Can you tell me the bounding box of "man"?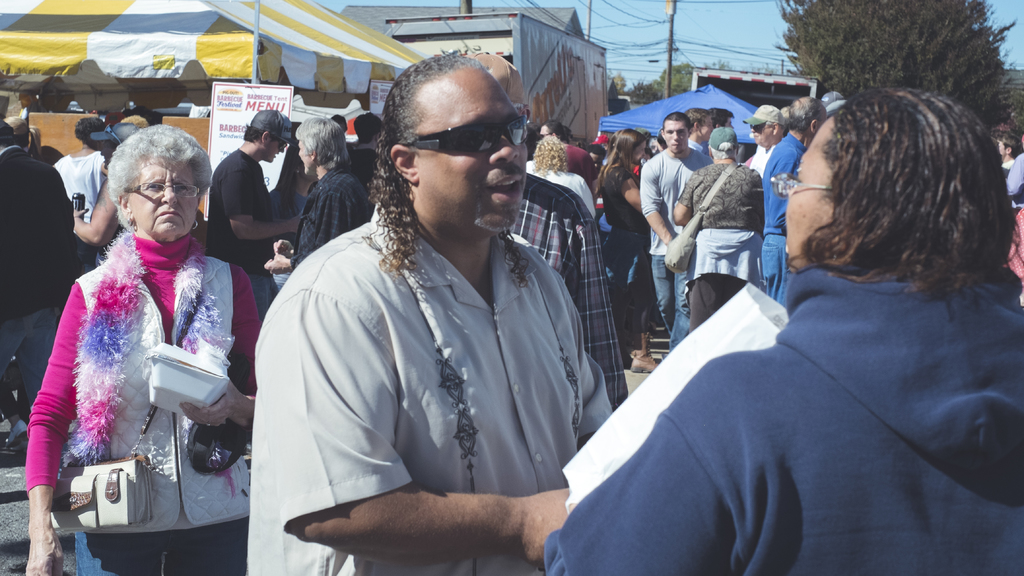
337 113 383 203.
